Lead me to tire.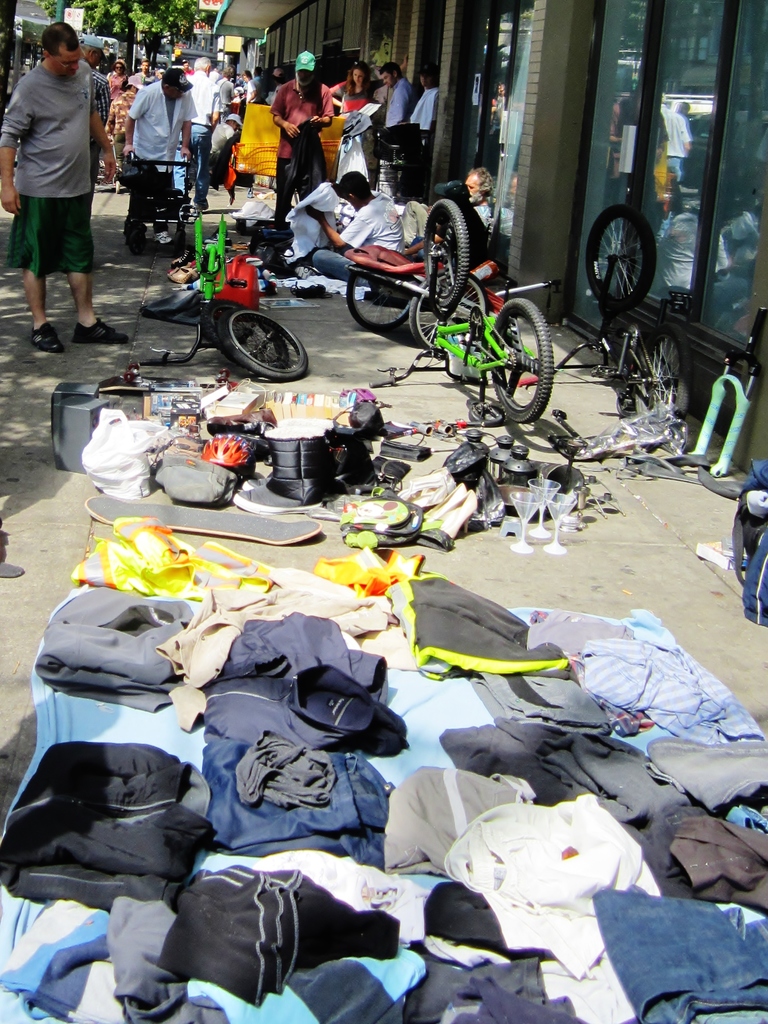
Lead to select_region(127, 229, 149, 255).
